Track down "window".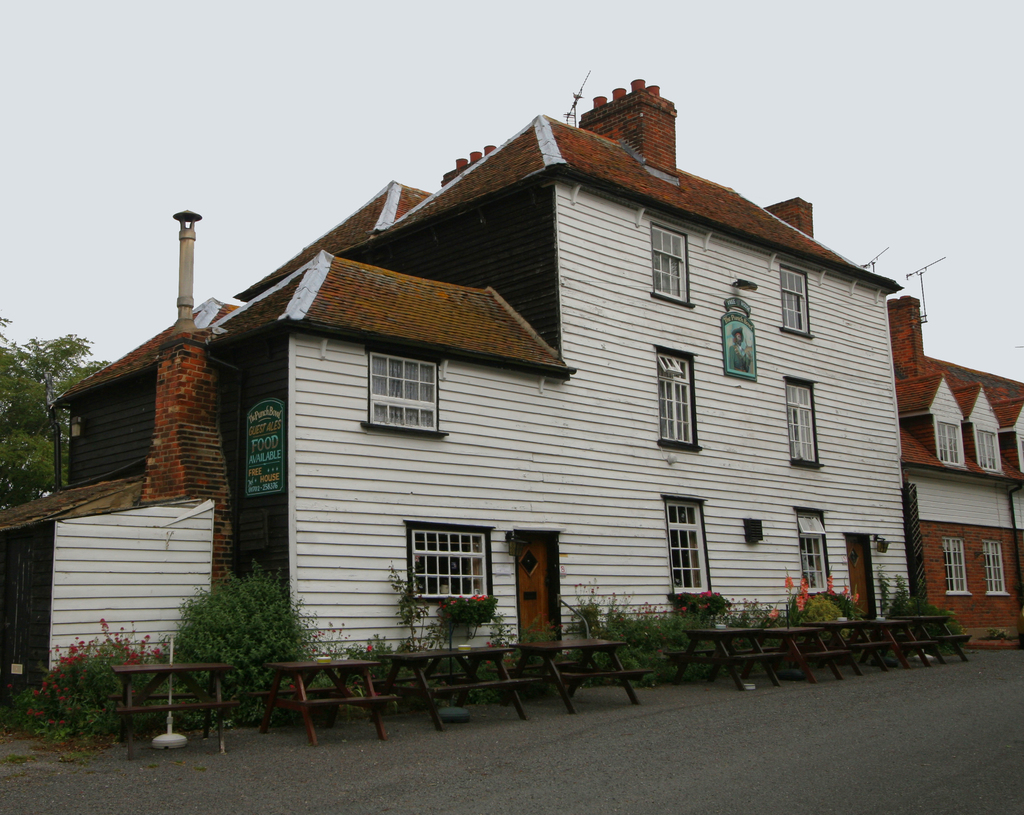
Tracked to Rect(650, 222, 691, 307).
